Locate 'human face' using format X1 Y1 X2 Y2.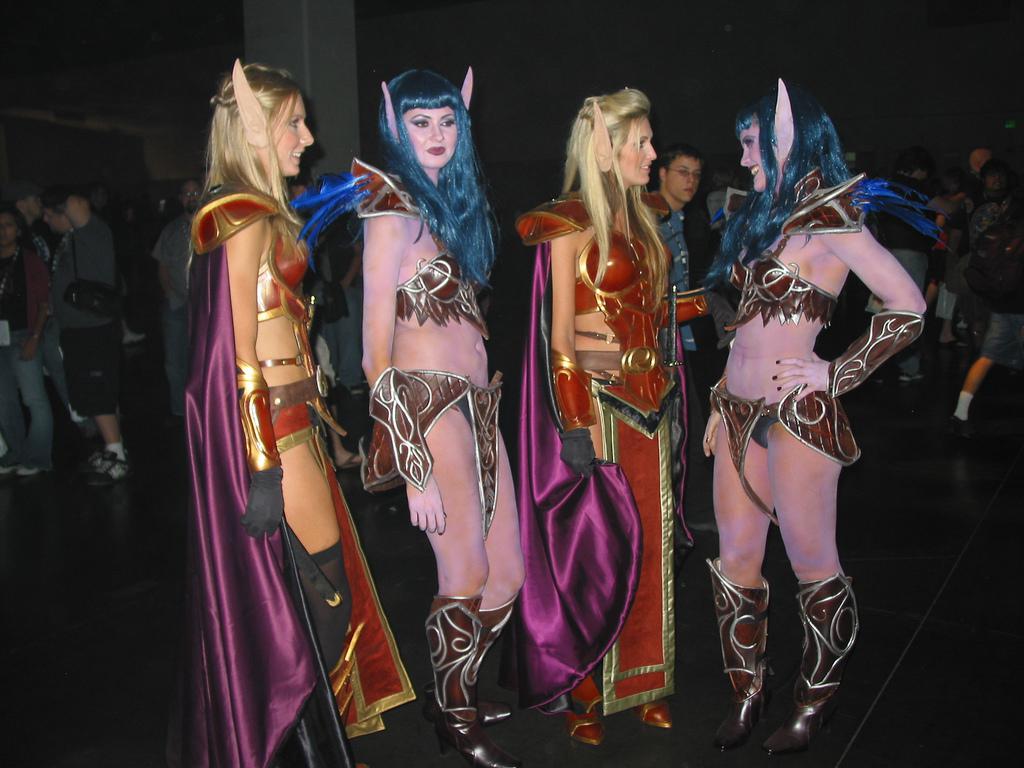
400 104 457 167.
